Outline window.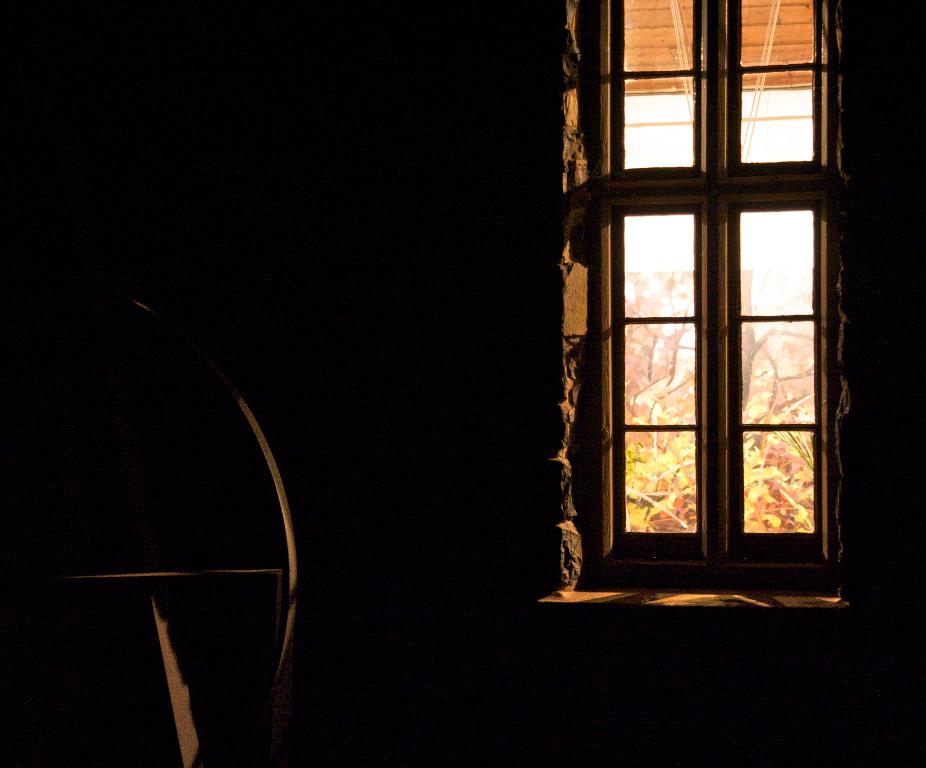
Outline: (546, 7, 854, 605).
